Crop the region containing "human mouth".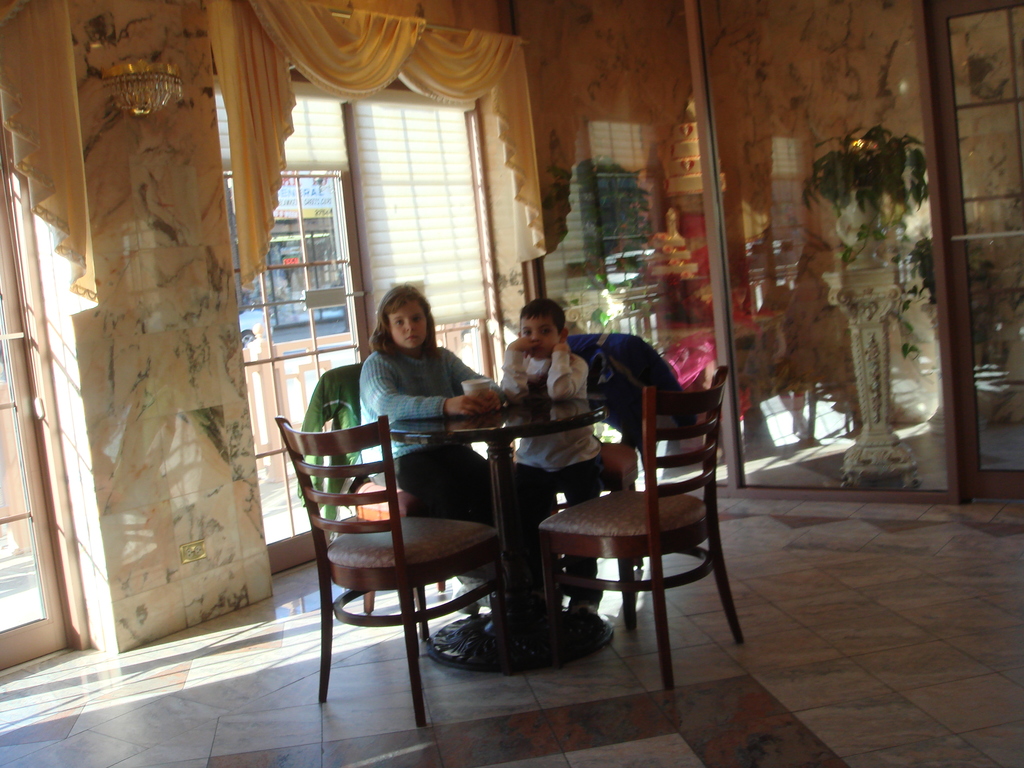
Crop region: [x1=406, y1=335, x2=420, y2=342].
